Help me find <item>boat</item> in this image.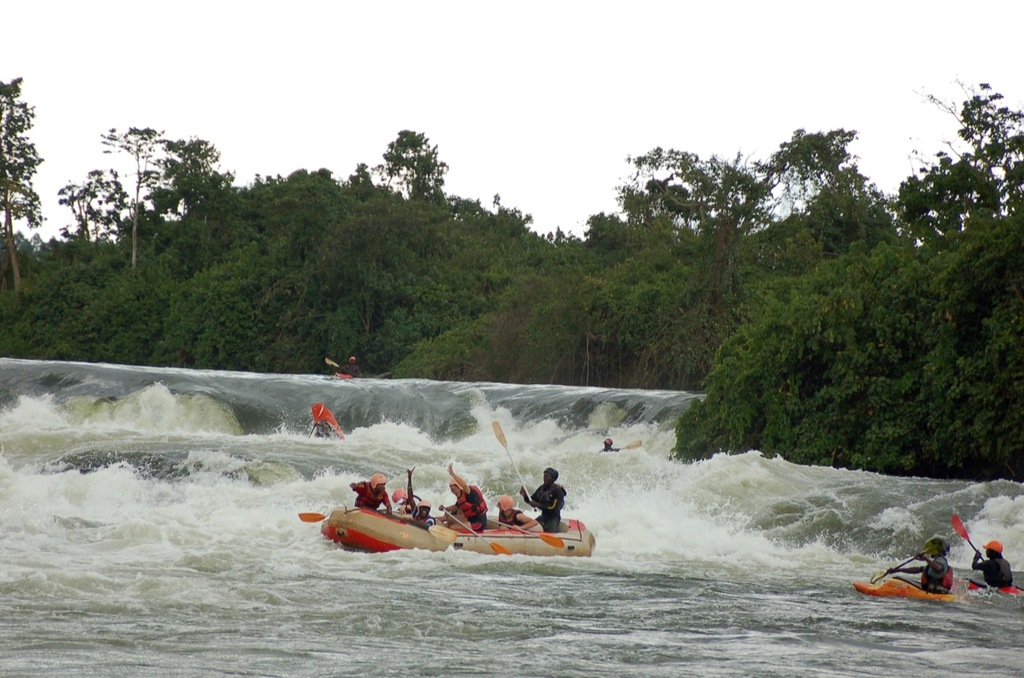
Found it: Rect(302, 484, 599, 569).
